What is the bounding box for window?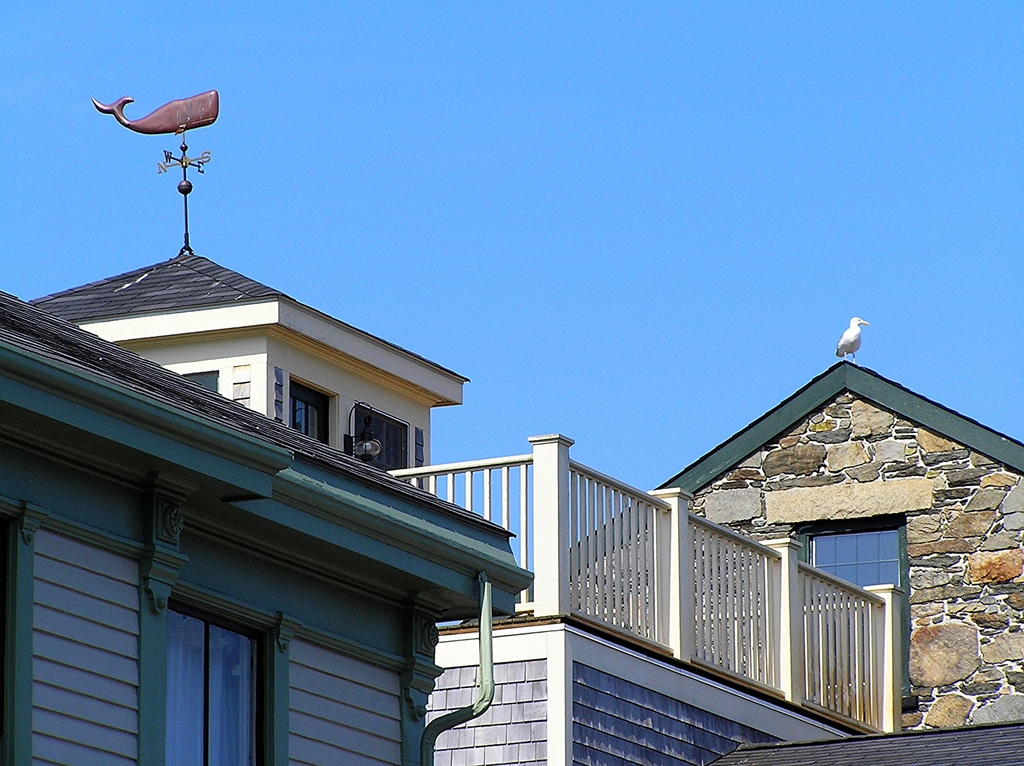
793, 490, 914, 694.
